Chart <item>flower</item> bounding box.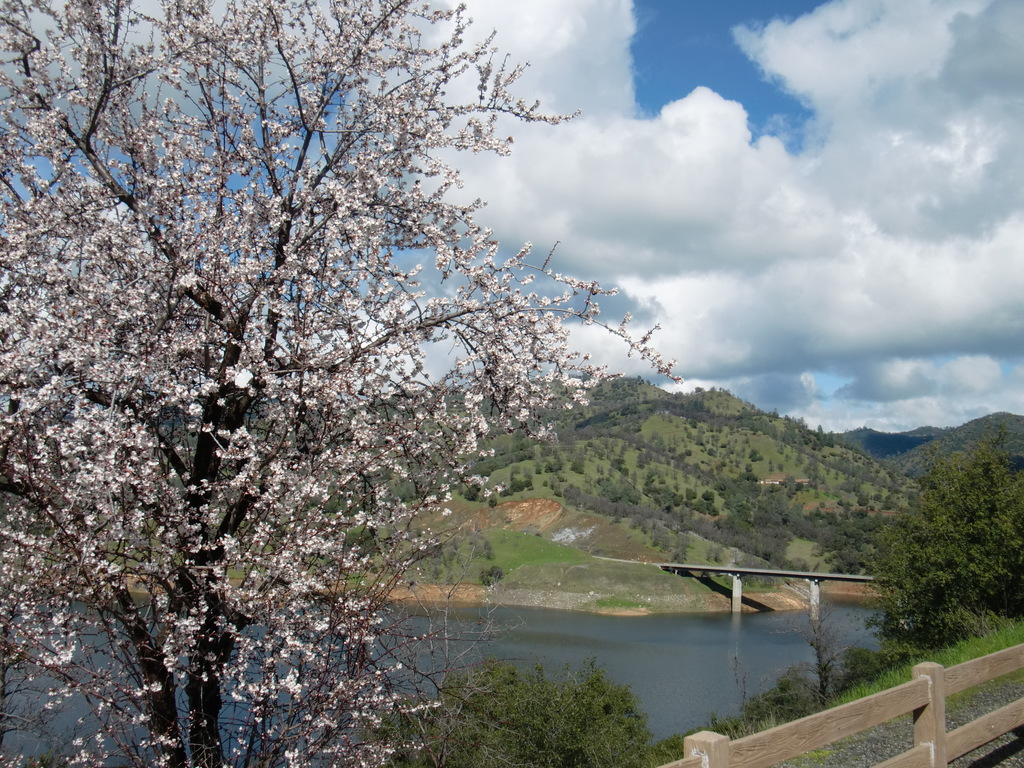
Charted: (287,746,304,767).
